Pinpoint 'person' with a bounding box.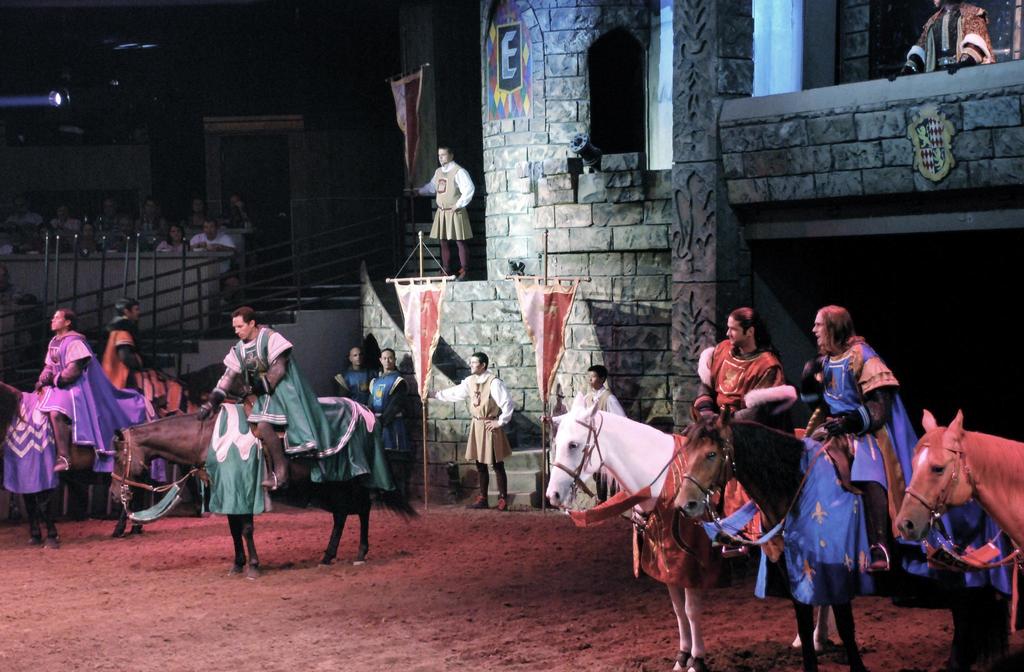
rect(30, 303, 97, 476).
